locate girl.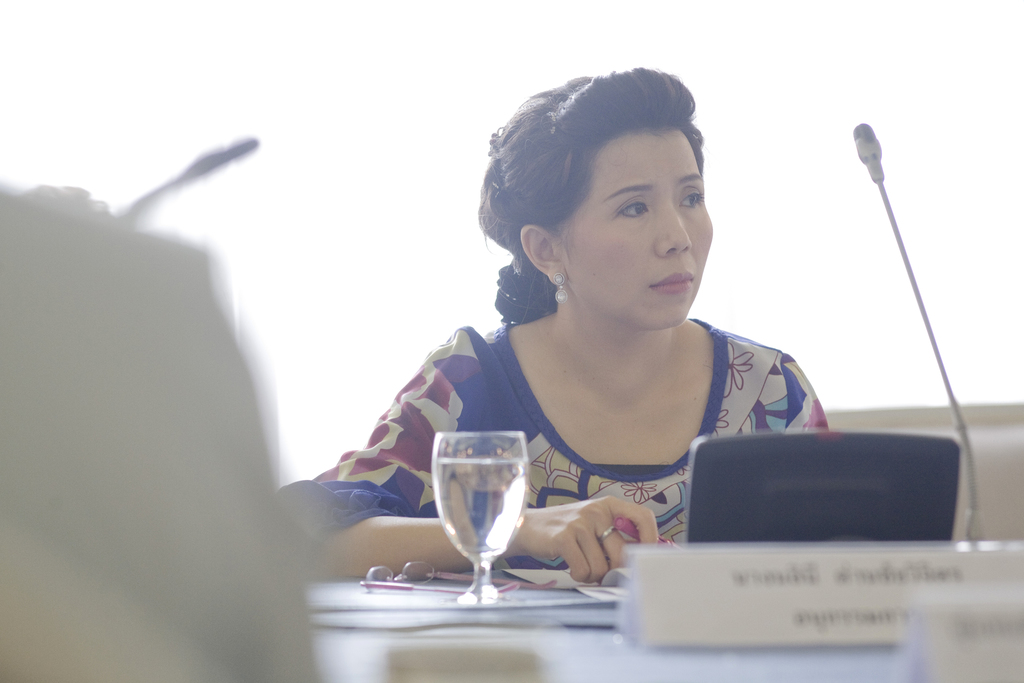
Bounding box: bbox(287, 62, 834, 591).
